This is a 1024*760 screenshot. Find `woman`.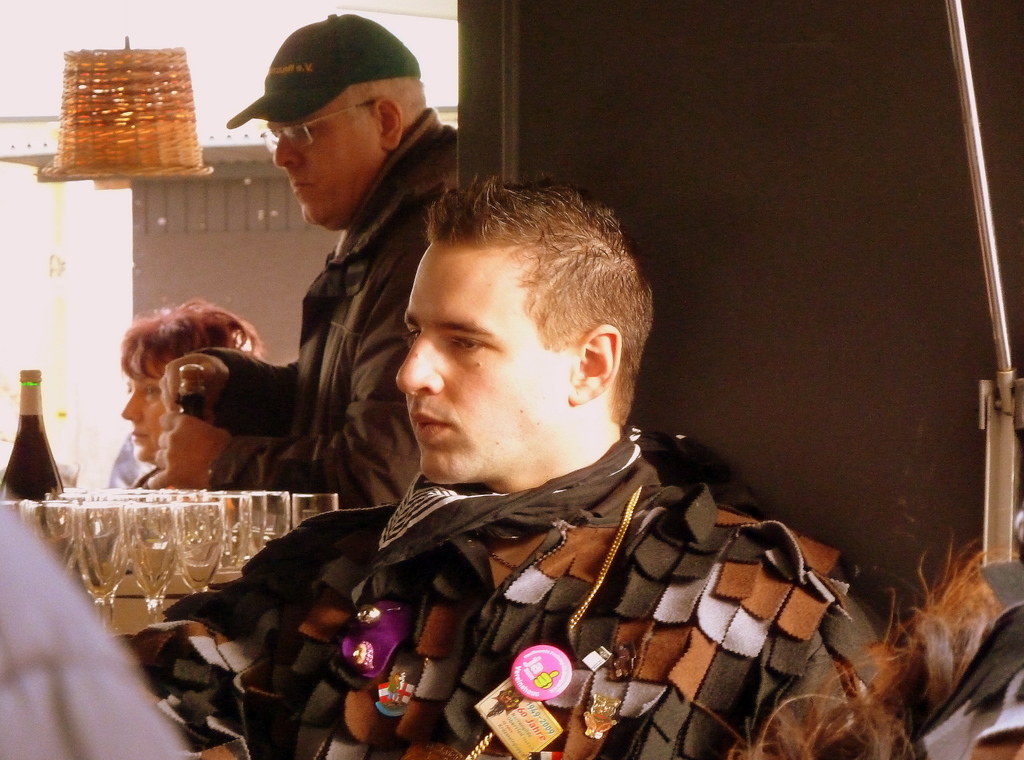
Bounding box: 148,113,886,747.
